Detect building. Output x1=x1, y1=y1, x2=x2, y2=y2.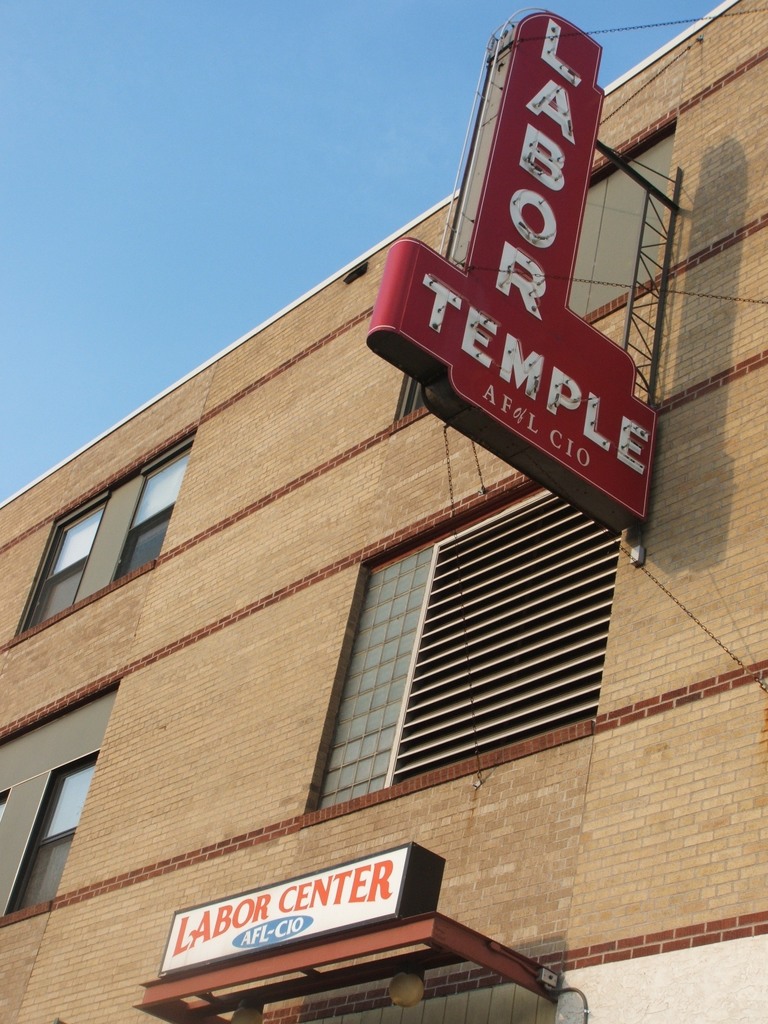
x1=0, y1=0, x2=767, y2=1023.
